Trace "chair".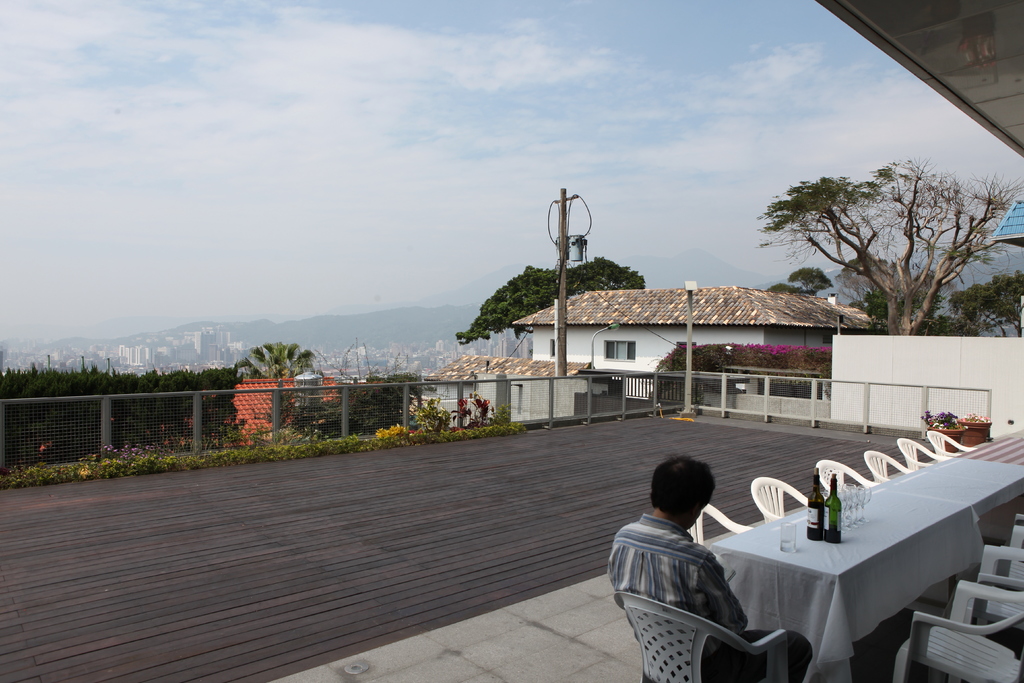
Traced to {"x1": 924, "y1": 425, "x2": 976, "y2": 458}.
